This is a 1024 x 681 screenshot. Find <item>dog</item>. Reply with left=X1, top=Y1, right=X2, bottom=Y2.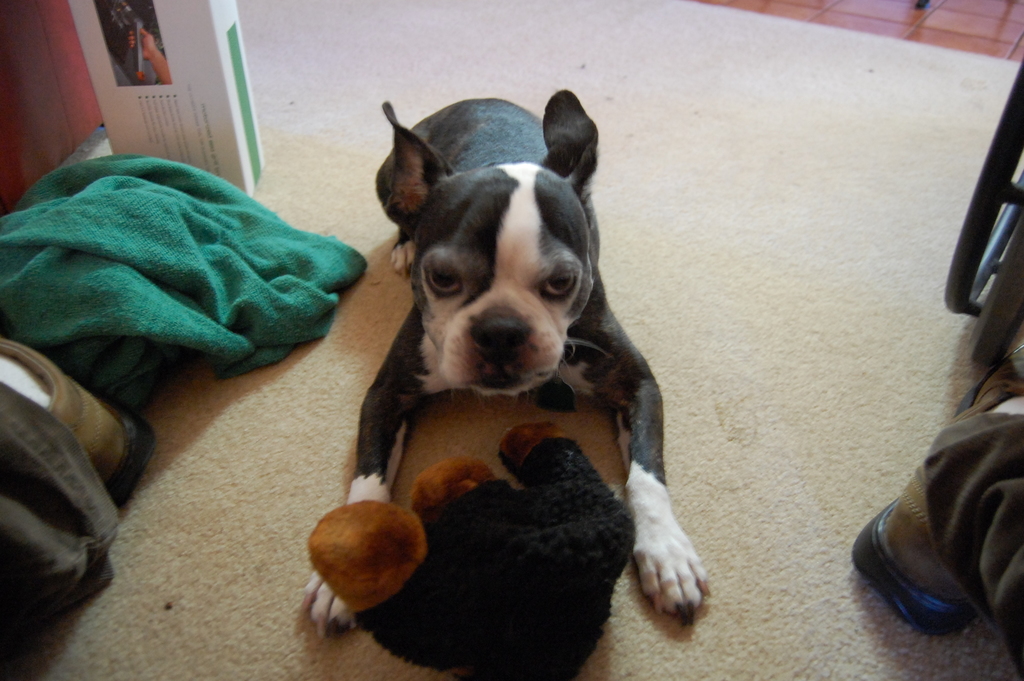
left=301, top=86, right=710, bottom=644.
